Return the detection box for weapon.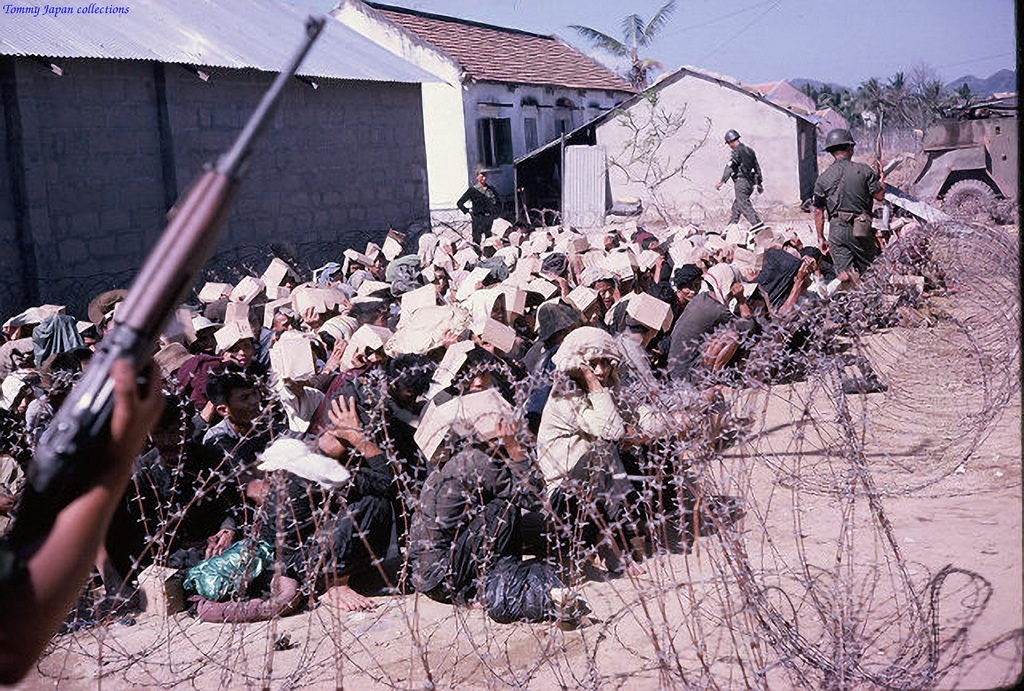
rect(0, 15, 326, 562).
